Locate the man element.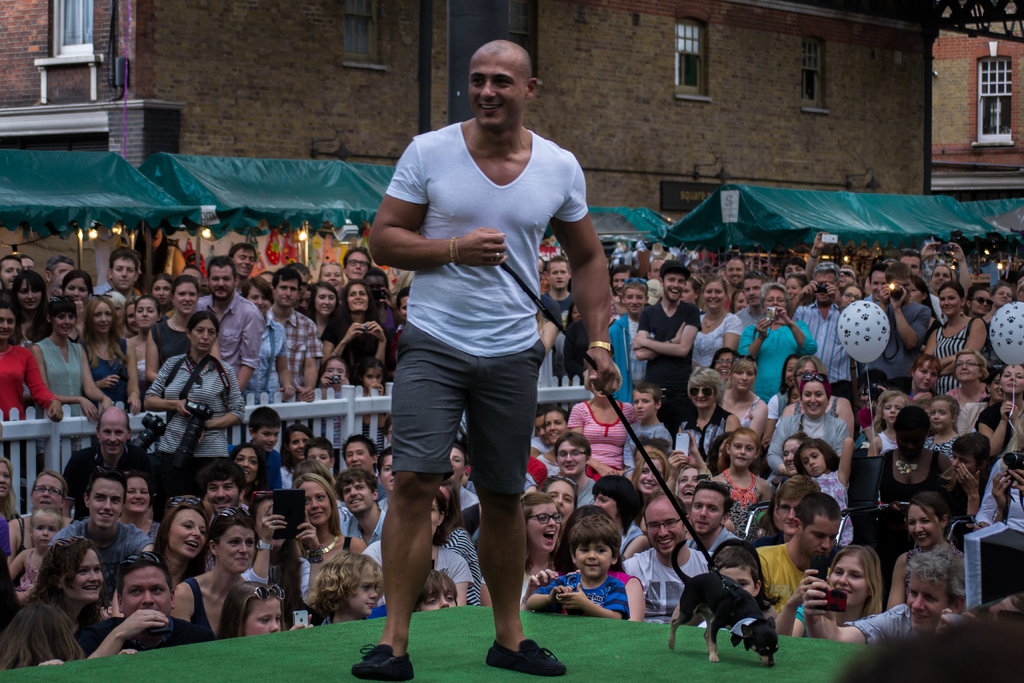
Element bbox: l=346, t=436, r=377, b=478.
